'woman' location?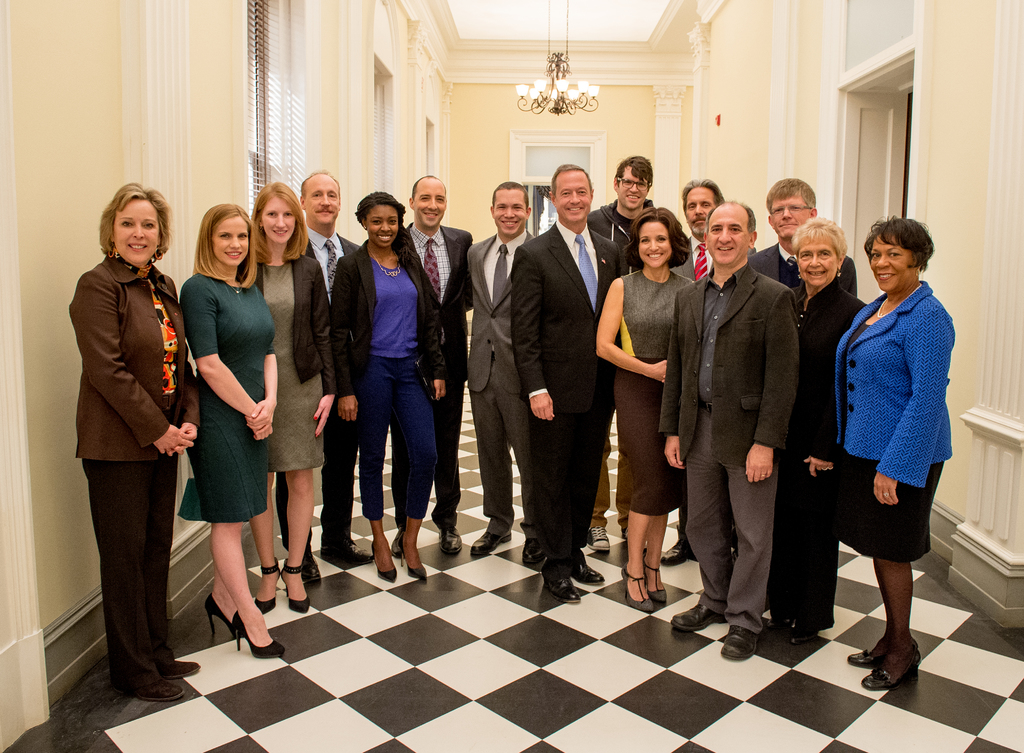
bbox(824, 217, 955, 690)
